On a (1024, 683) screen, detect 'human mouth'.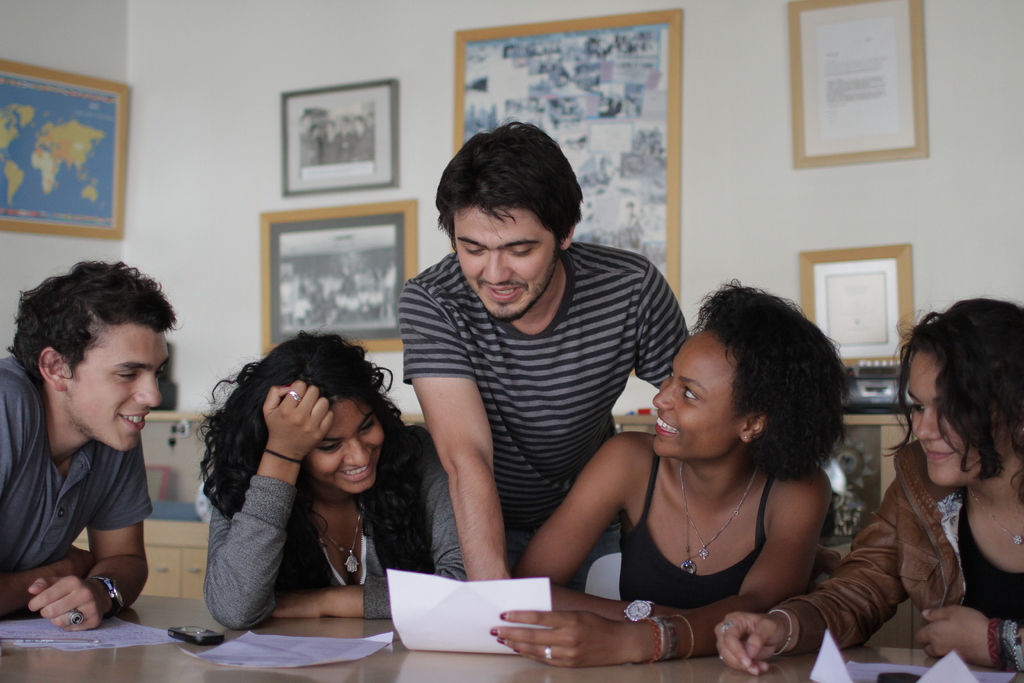
925 447 949 468.
